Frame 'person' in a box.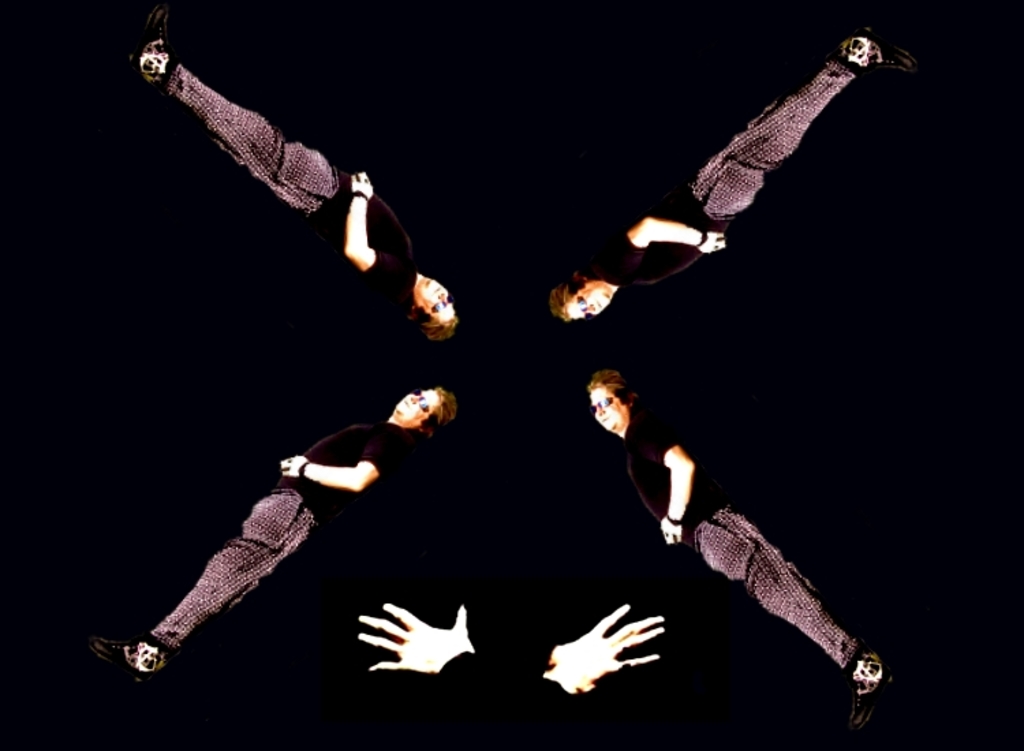
box=[586, 367, 883, 696].
